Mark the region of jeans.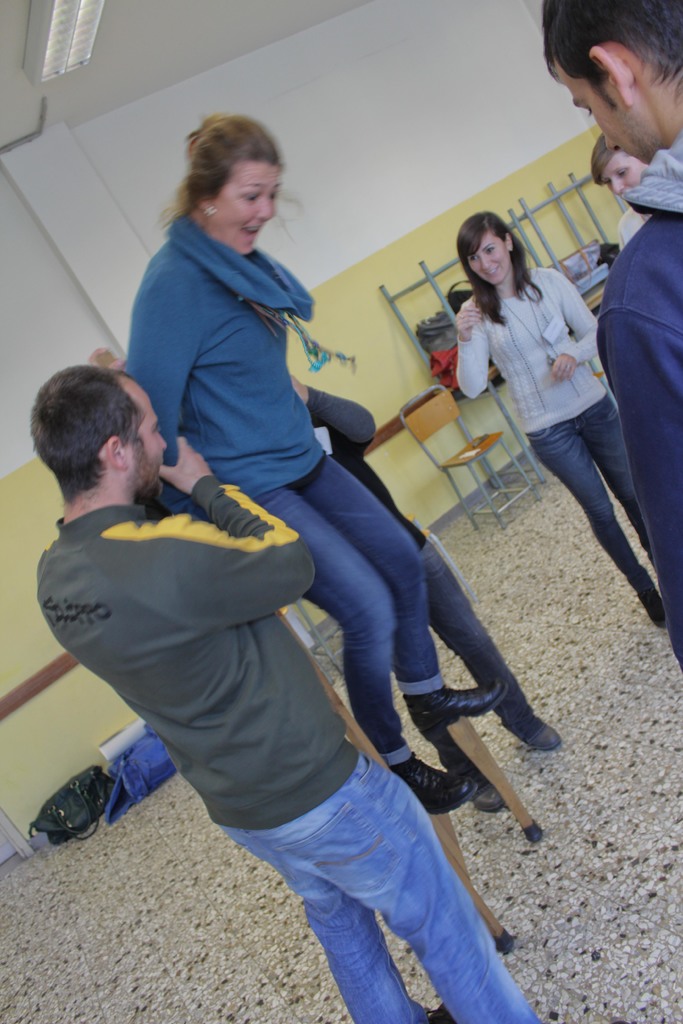
Region: <region>429, 541, 539, 764</region>.
